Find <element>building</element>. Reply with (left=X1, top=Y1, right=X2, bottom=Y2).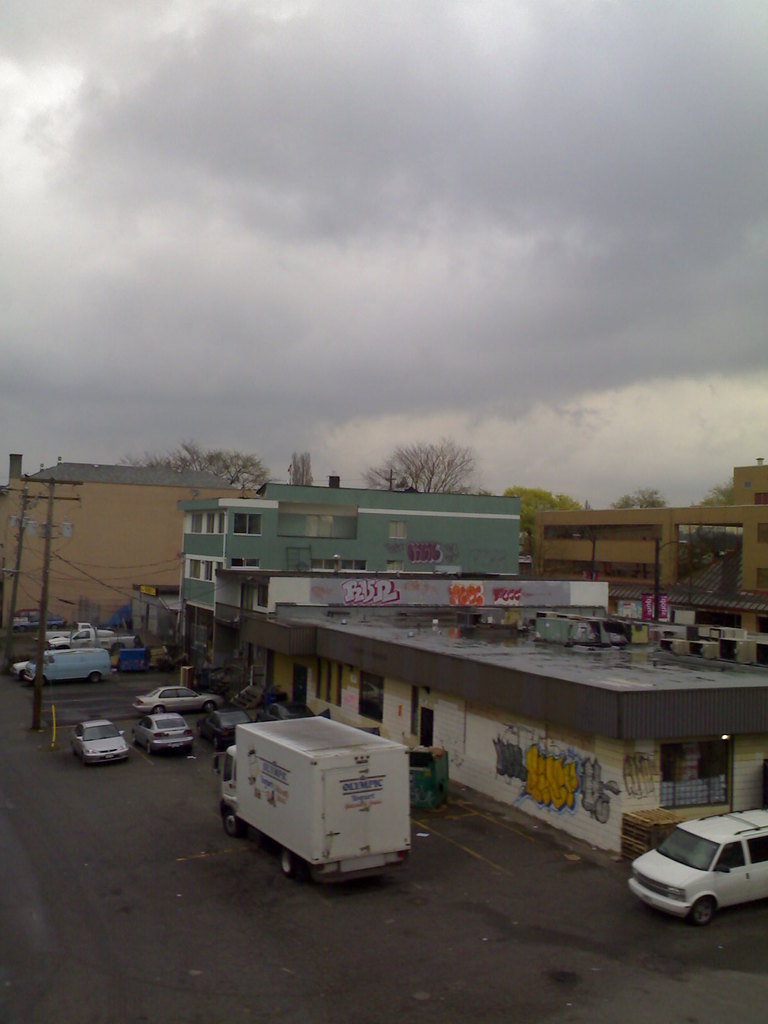
(left=0, top=452, right=256, bottom=633).
